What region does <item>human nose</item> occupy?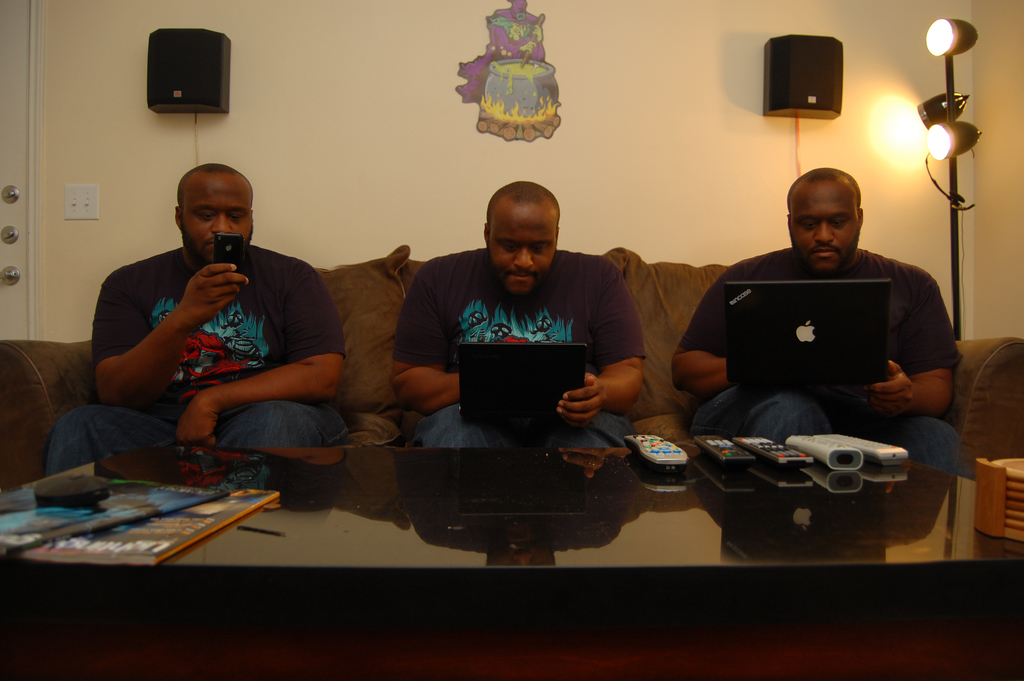
Rect(509, 242, 532, 270).
